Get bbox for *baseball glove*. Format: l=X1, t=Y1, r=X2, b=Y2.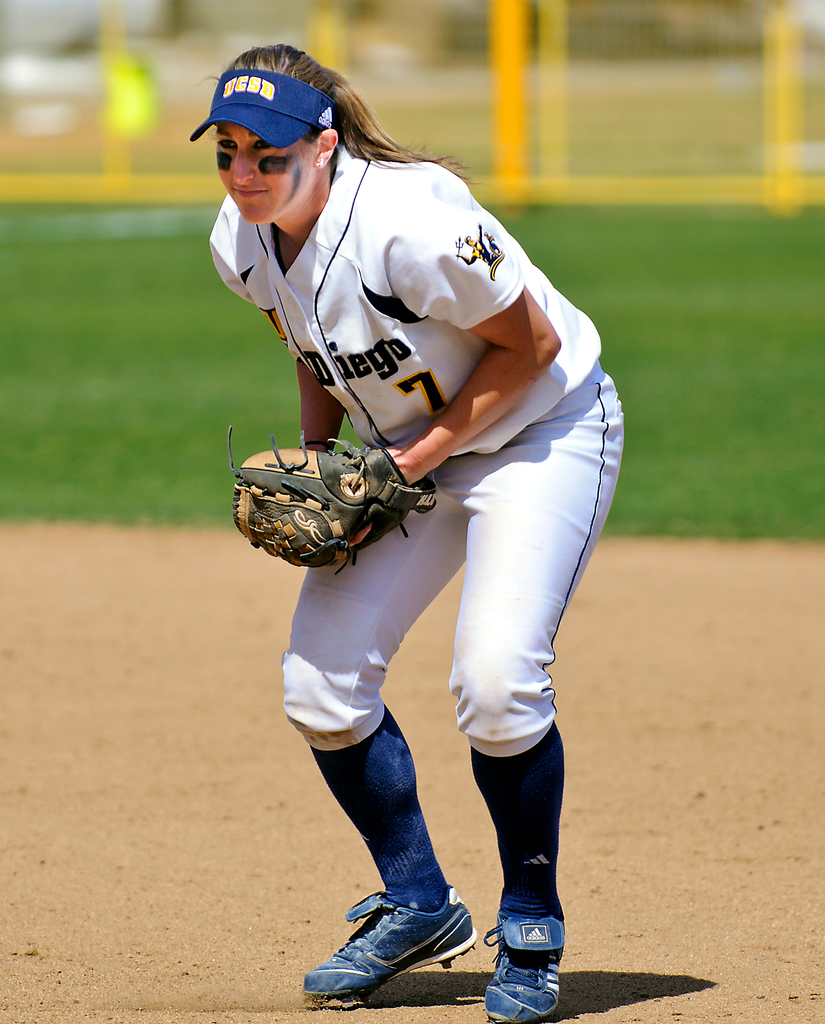
l=226, t=417, r=442, b=568.
